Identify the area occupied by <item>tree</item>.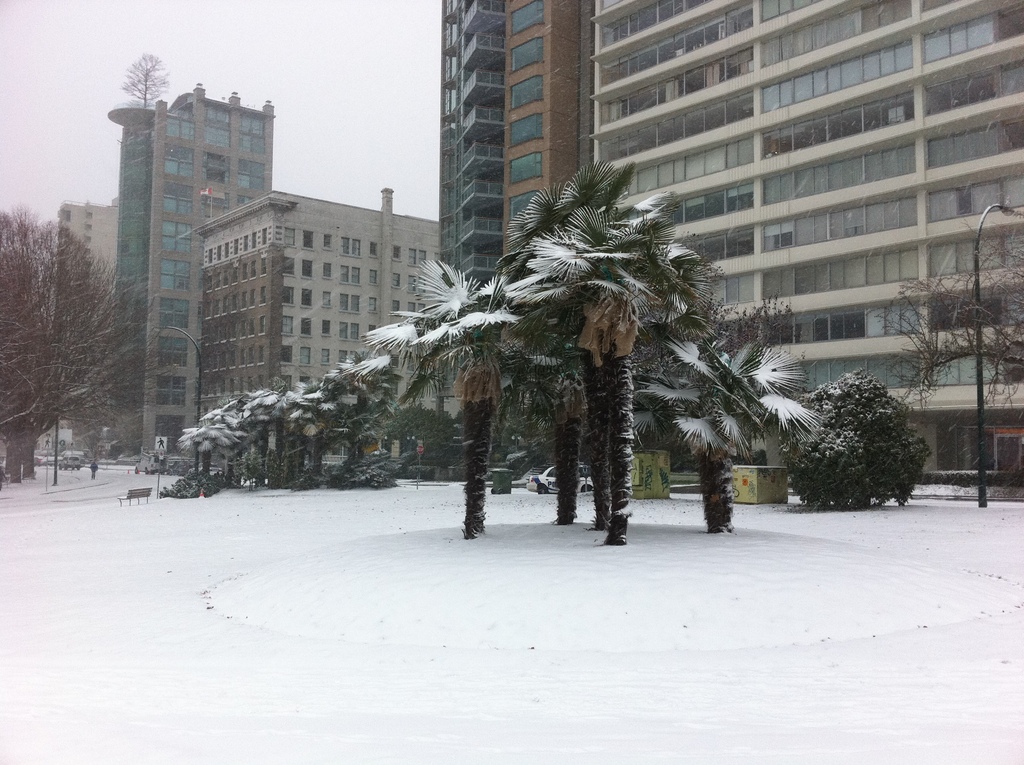
Area: {"x1": 481, "y1": 163, "x2": 719, "y2": 549}.
